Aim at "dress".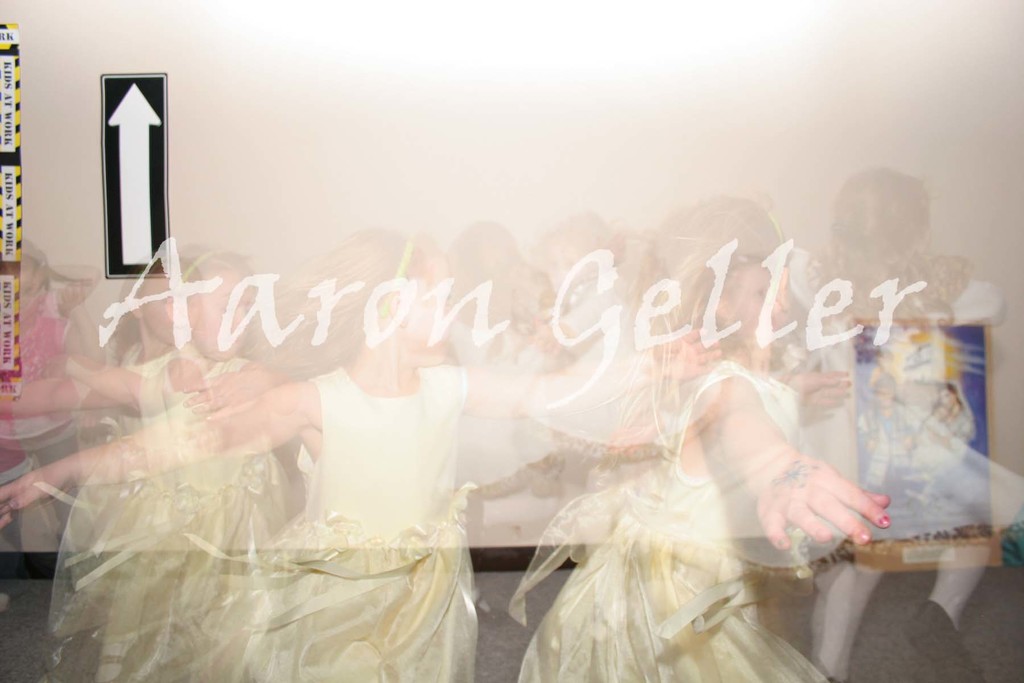
Aimed at {"left": 239, "top": 363, "right": 479, "bottom": 682}.
